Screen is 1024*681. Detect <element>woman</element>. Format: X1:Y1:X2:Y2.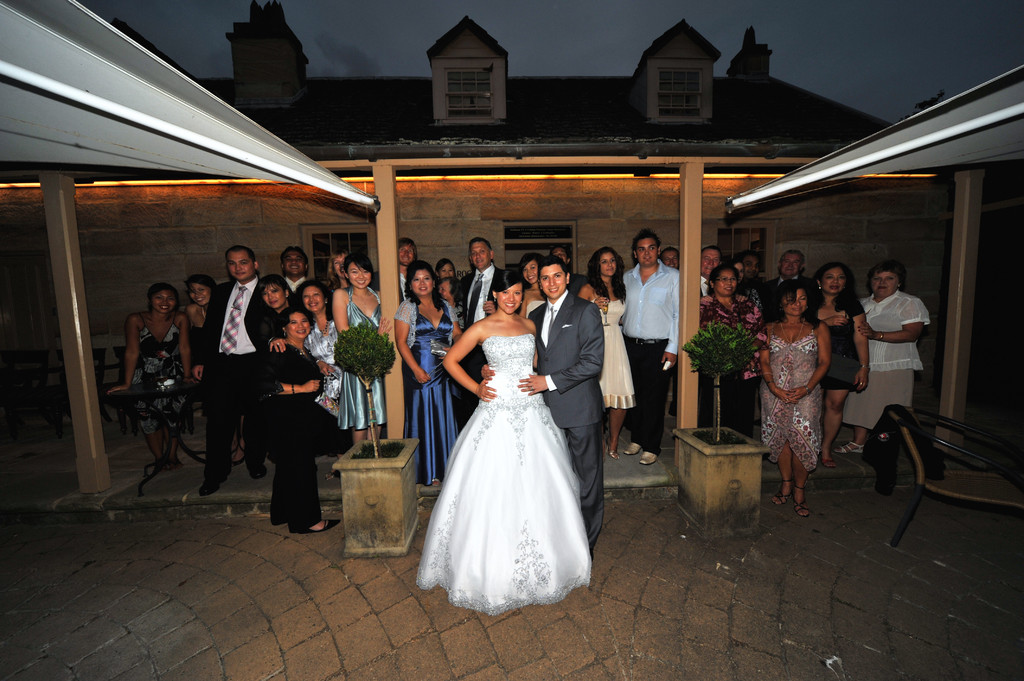
106:285:193:472.
